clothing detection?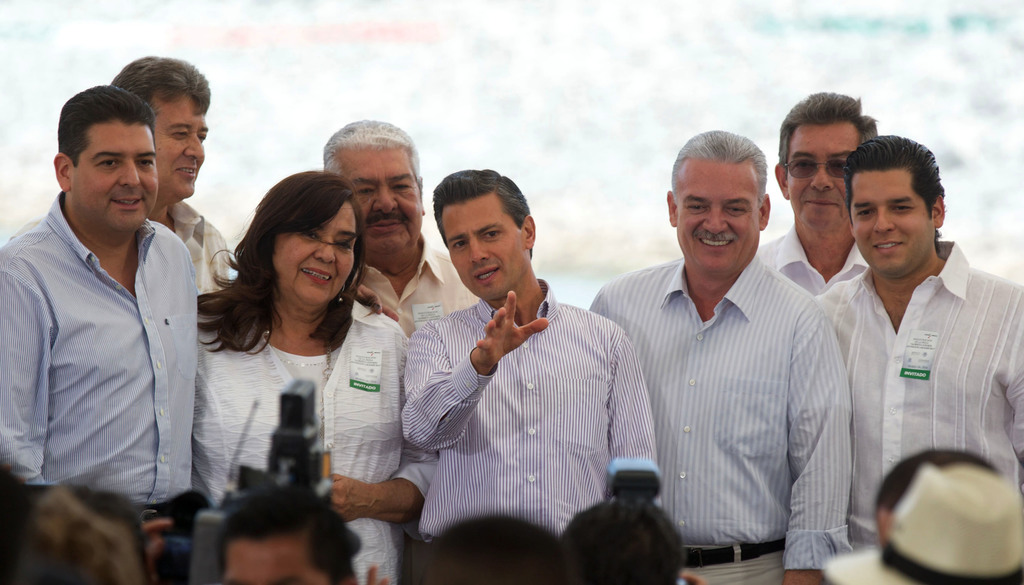
(x1=337, y1=232, x2=485, y2=342)
